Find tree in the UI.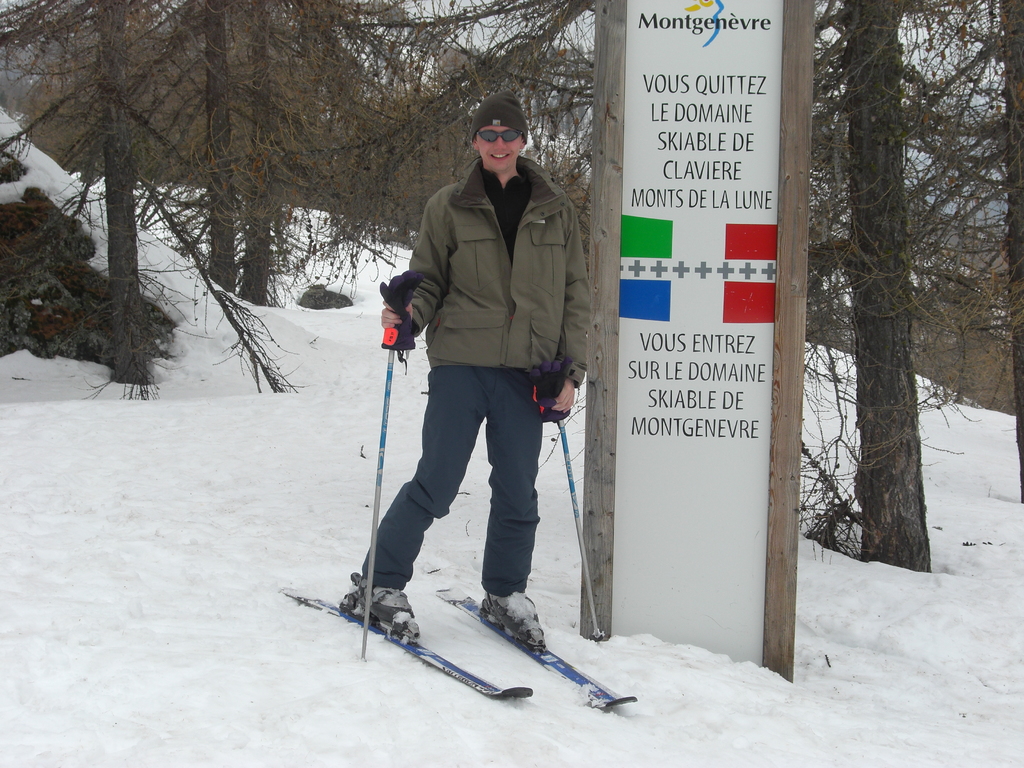
UI element at x1=0 y1=0 x2=339 y2=375.
